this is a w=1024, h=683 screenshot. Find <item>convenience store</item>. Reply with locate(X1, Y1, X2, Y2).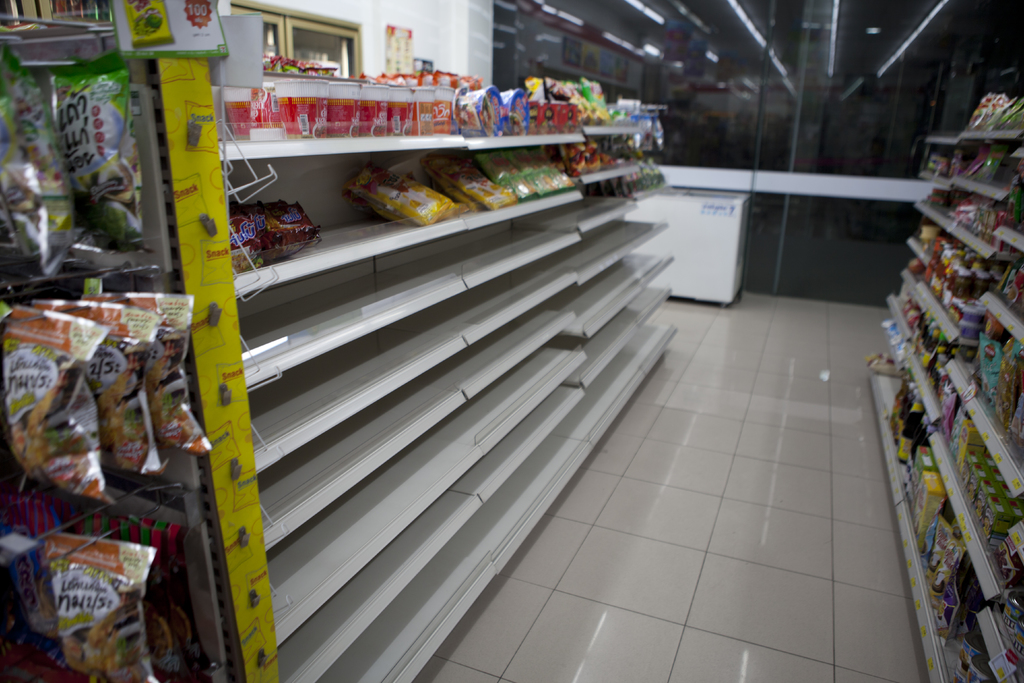
locate(0, 0, 1023, 682).
